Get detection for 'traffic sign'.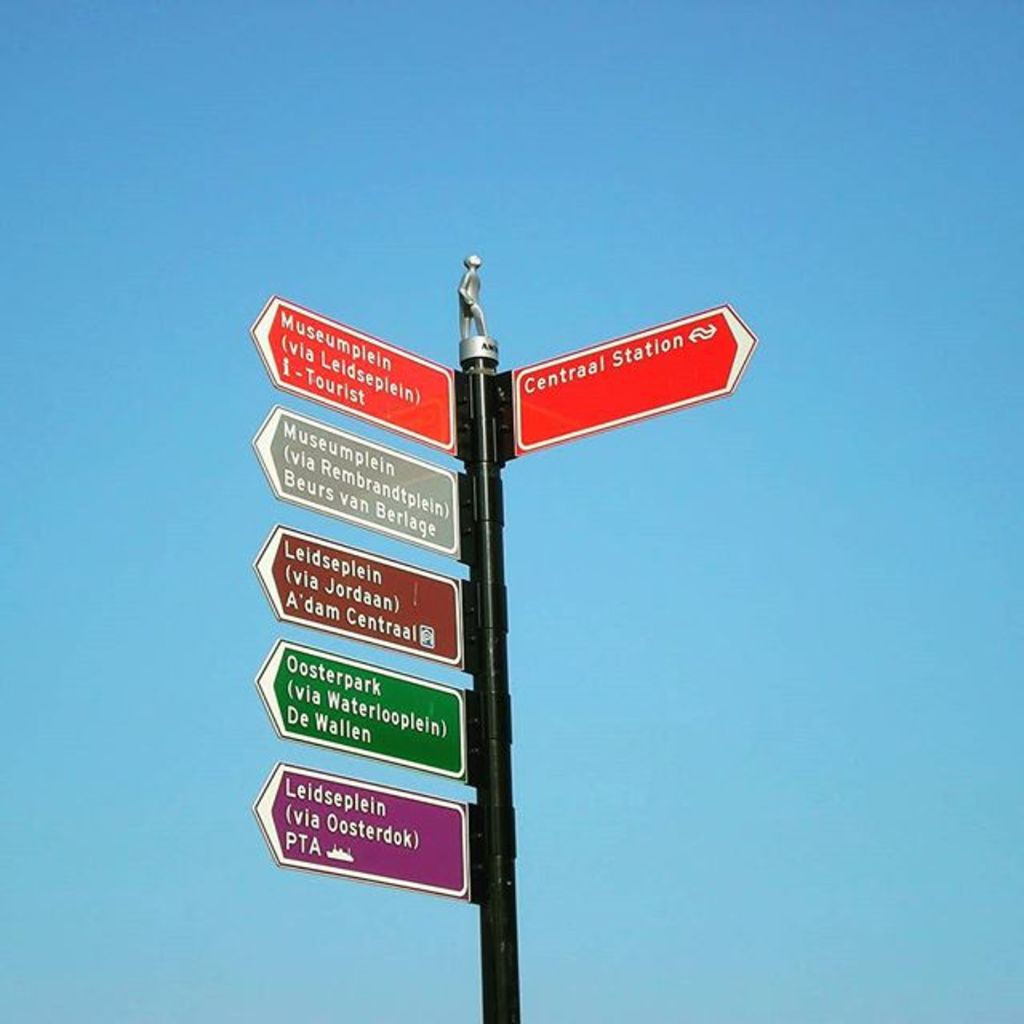
Detection: bbox=(251, 526, 462, 670).
